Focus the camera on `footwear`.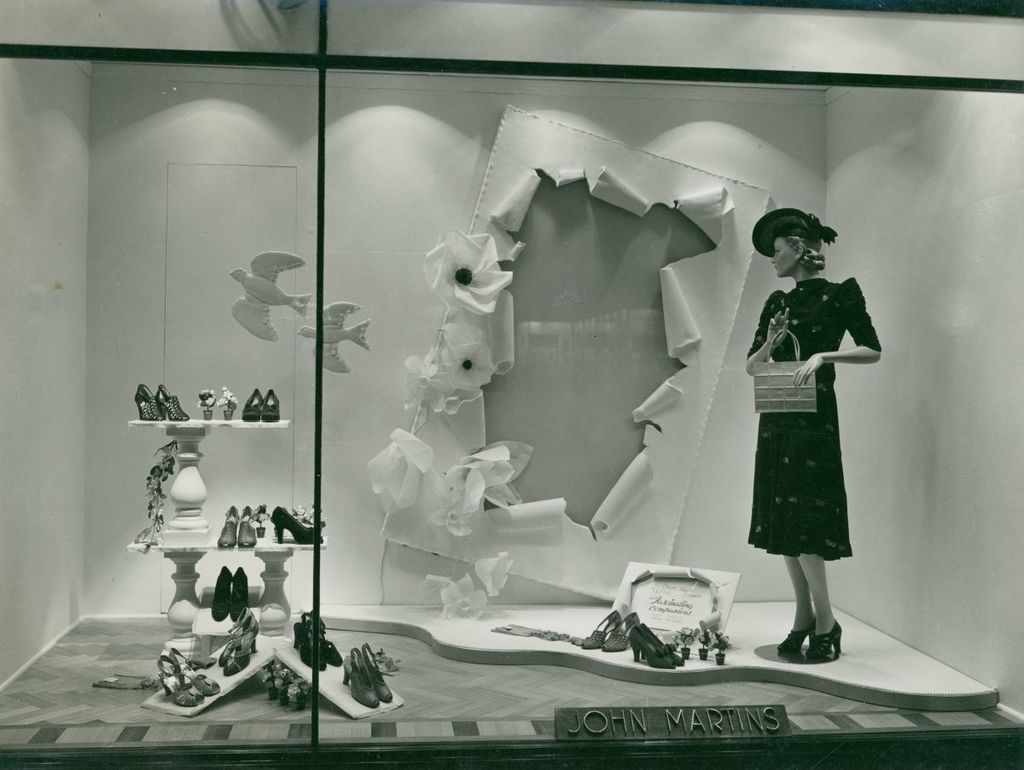
Focus region: BBox(173, 646, 221, 699).
